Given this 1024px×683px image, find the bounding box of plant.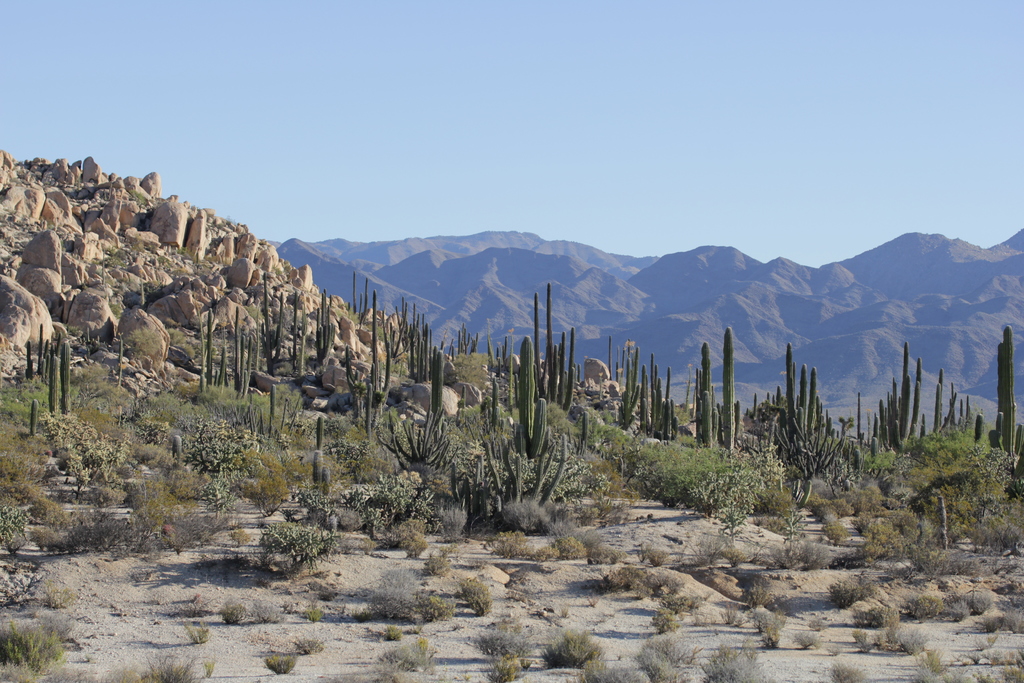
bbox(501, 584, 527, 602).
